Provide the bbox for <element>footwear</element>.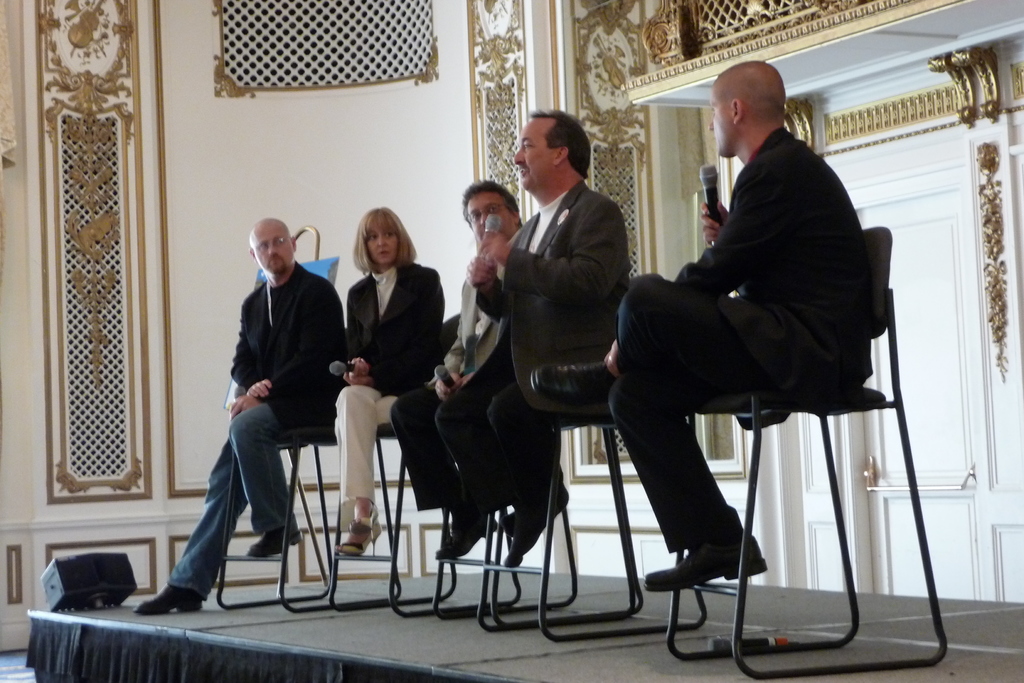
{"x1": 645, "y1": 535, "x2": 762, "y2": 583}.
